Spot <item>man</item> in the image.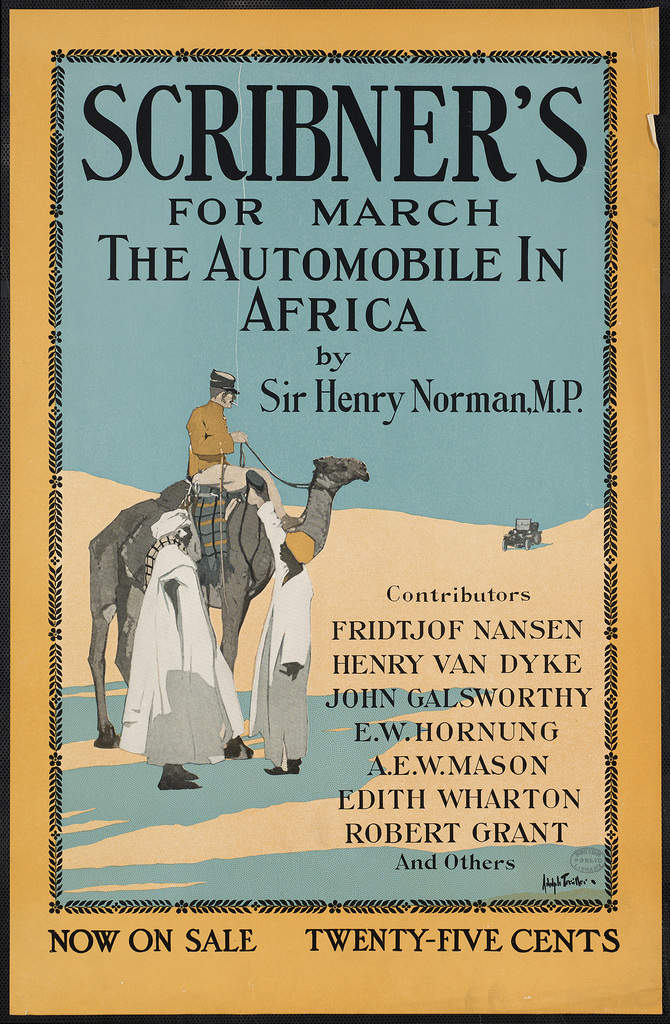
<item>man</item> found at (left=190, top=372, right=280, bottom=513).
